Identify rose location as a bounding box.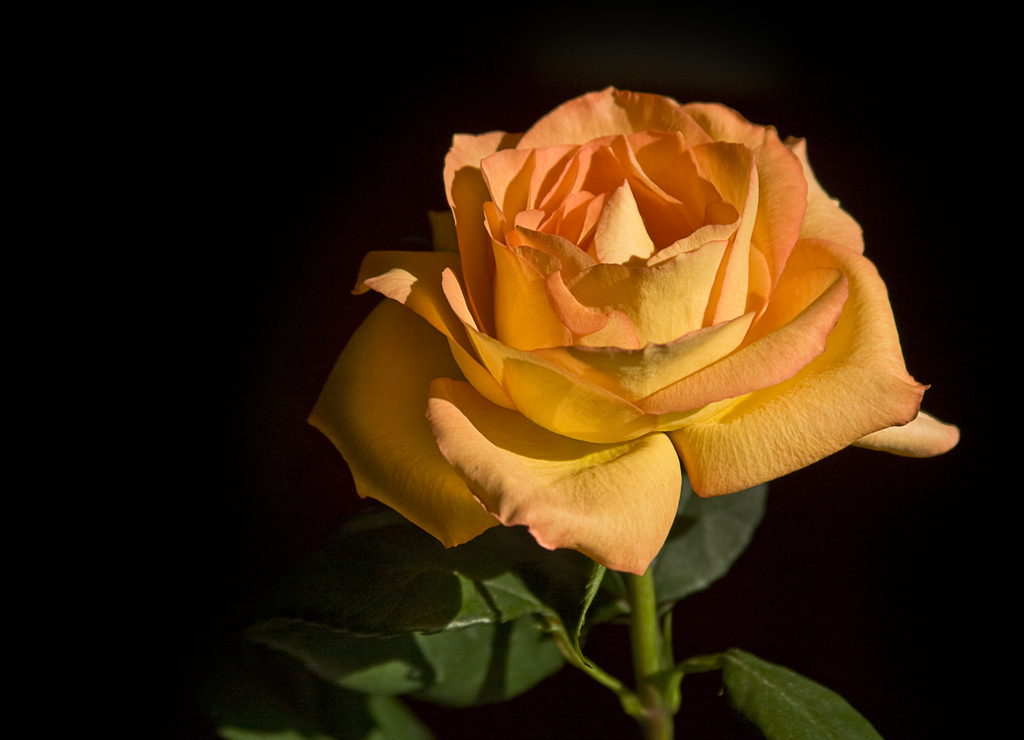
{"x1": 304, "y1": 83, "x2": 961, "y2": 576}.
